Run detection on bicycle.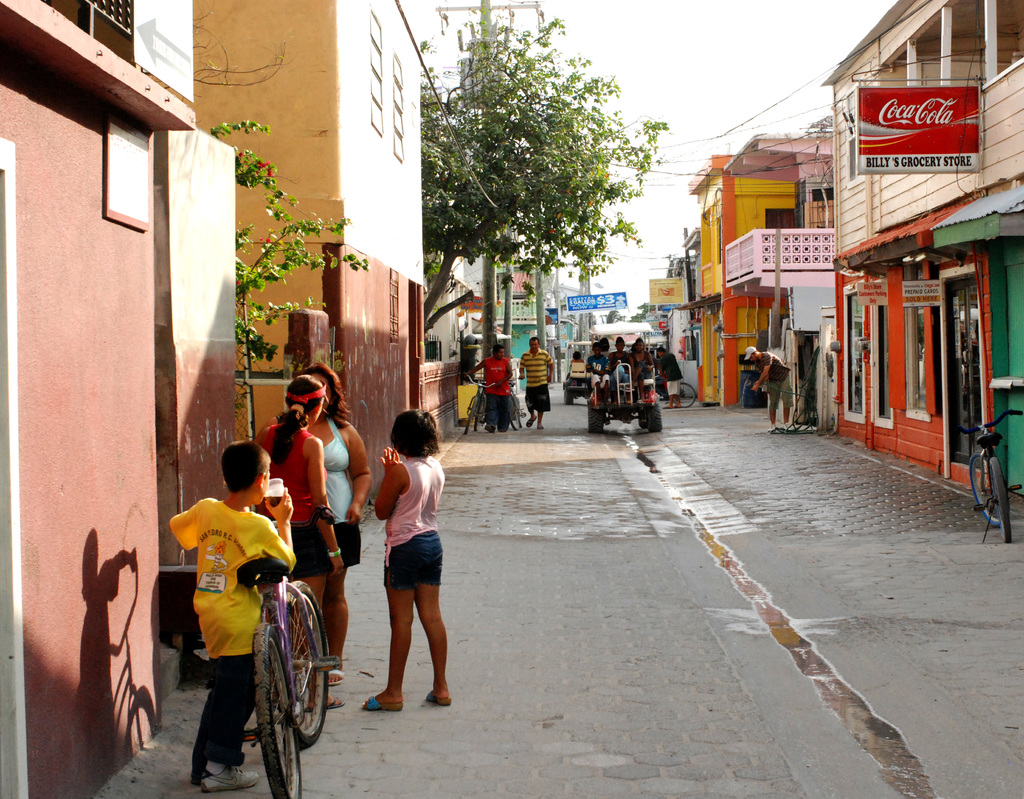
Result: (458, 379, 485, 427).
